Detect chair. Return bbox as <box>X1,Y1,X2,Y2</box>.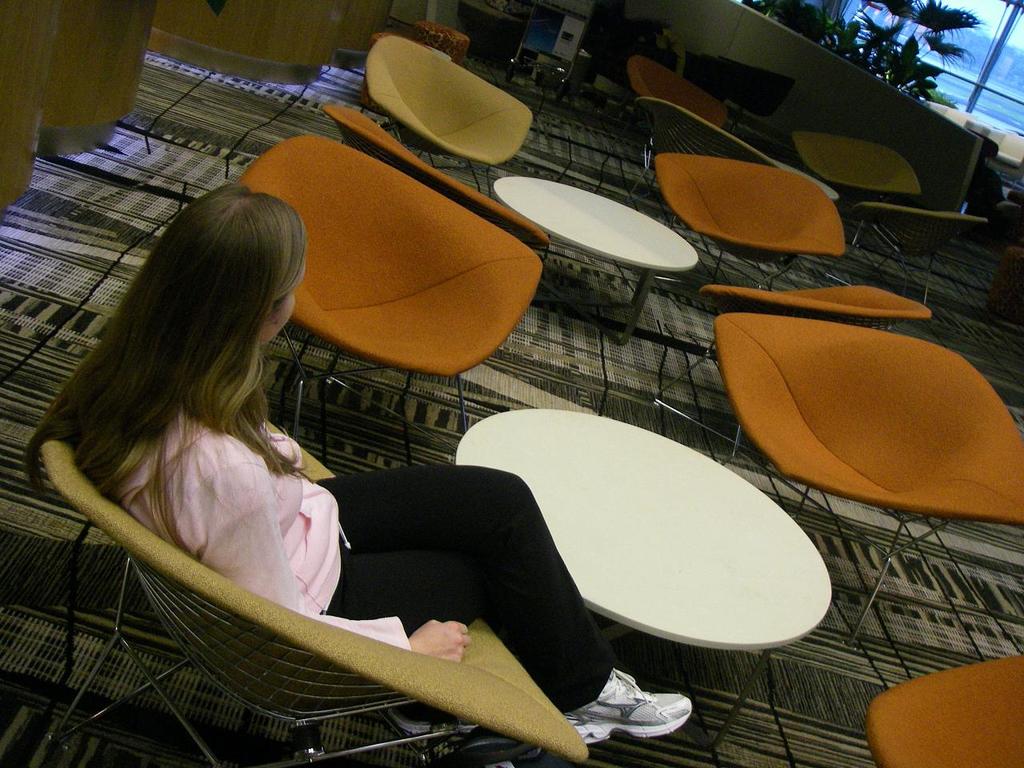
<box>356,37,526,194</box>.
